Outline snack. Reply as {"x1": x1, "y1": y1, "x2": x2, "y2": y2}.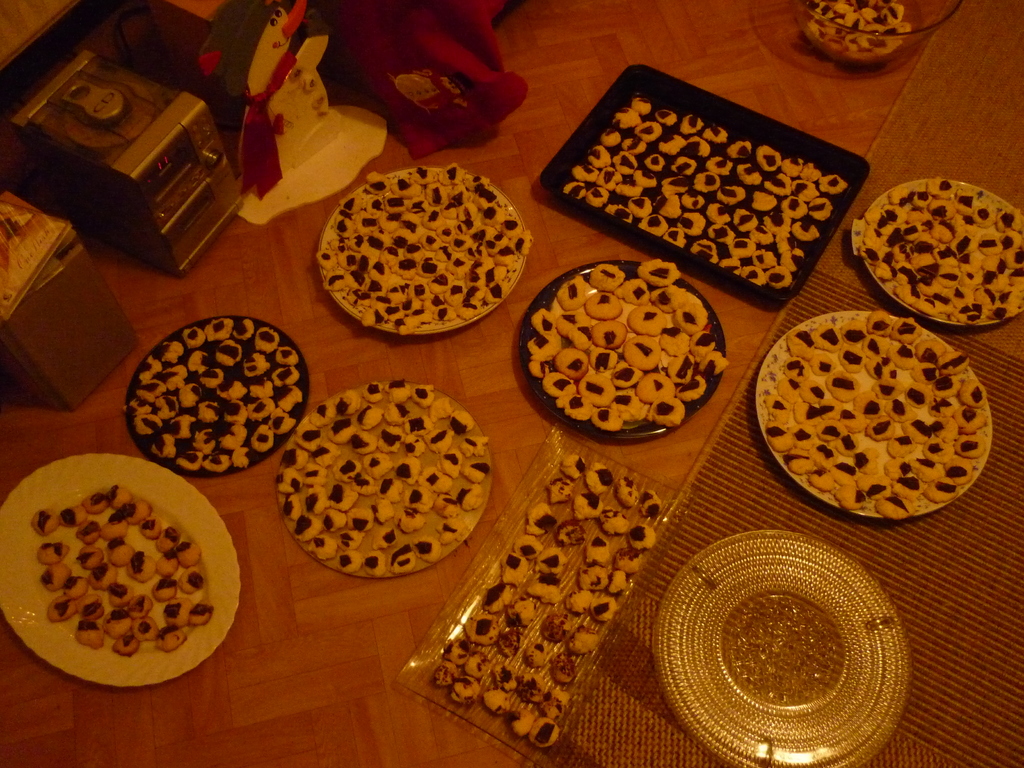
{"x1": 801, "y1": 0, "x2": 908, "y2": 69}.
